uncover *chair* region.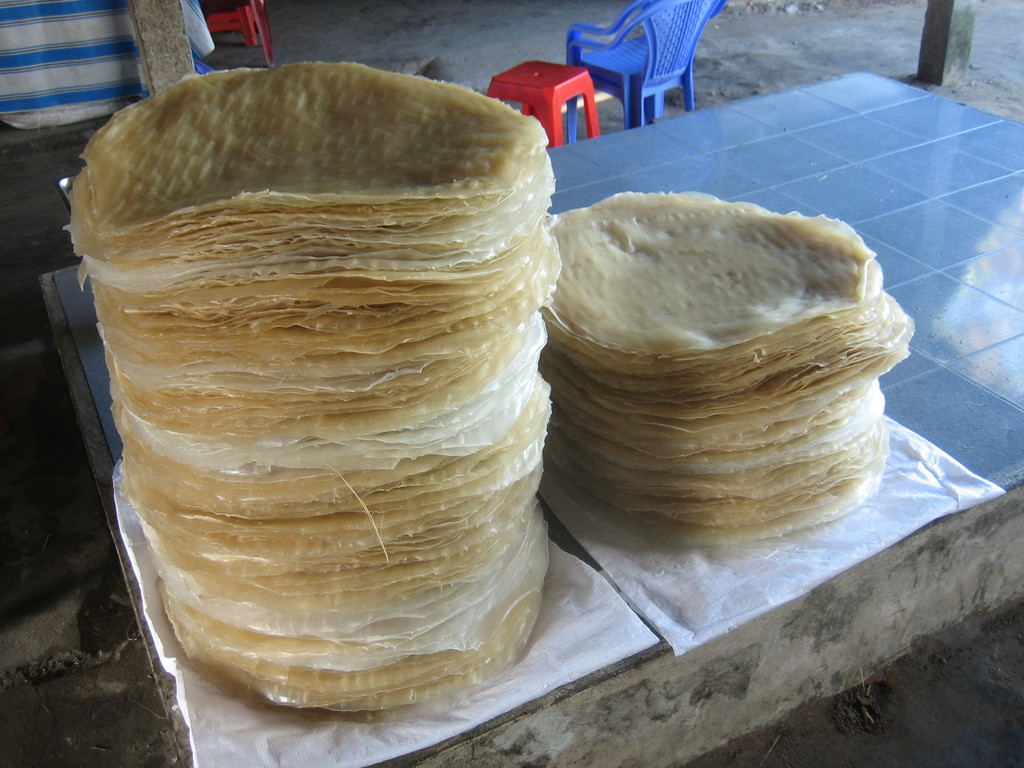
Uncovered: 489/57/601/148.
